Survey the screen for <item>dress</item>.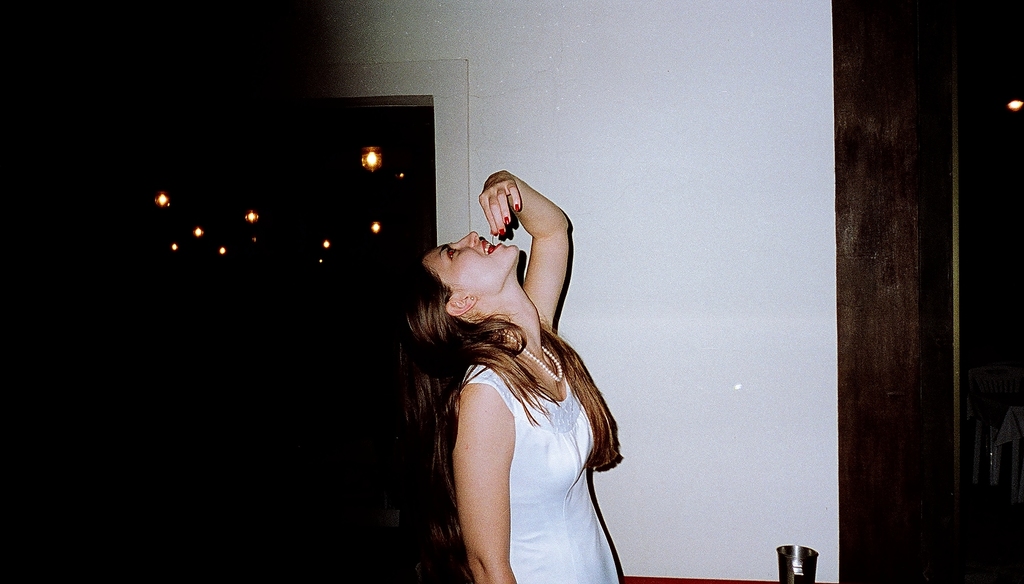
Survey found: <box>463,352,620,581</box>.
